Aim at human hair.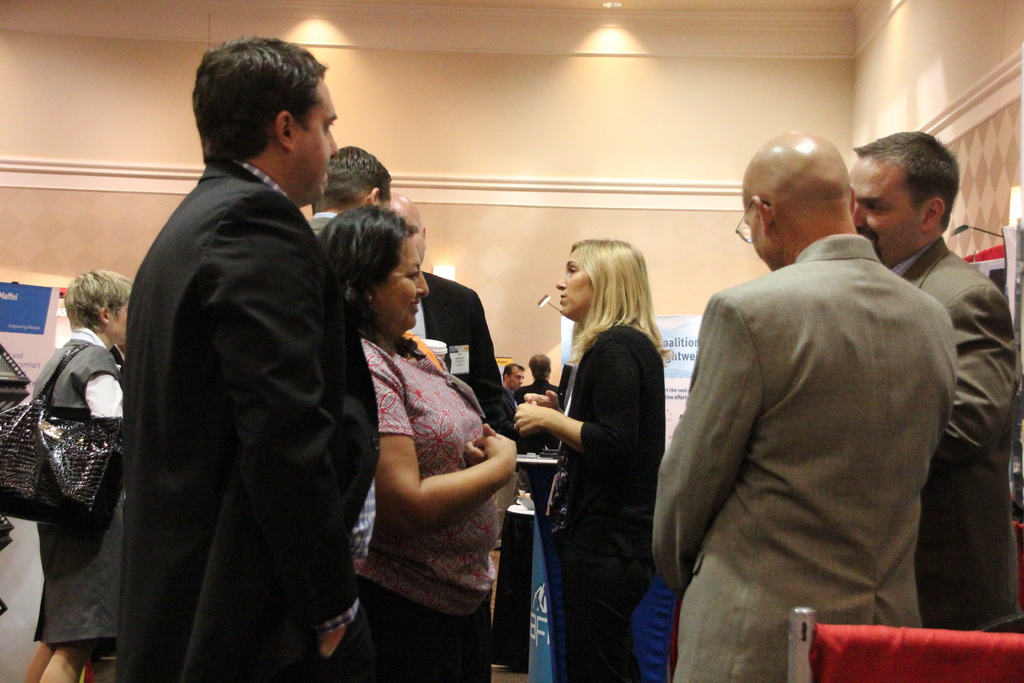
Aimed at rect(65, 267, 136, 333).
